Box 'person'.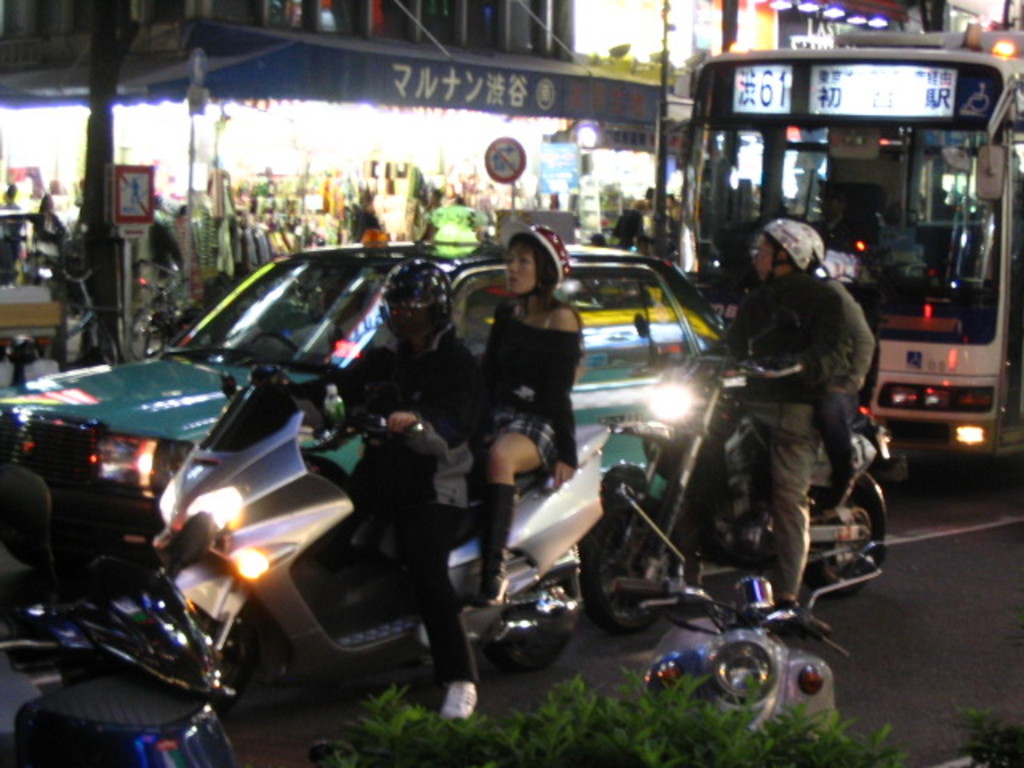
(256,246,486,720).
